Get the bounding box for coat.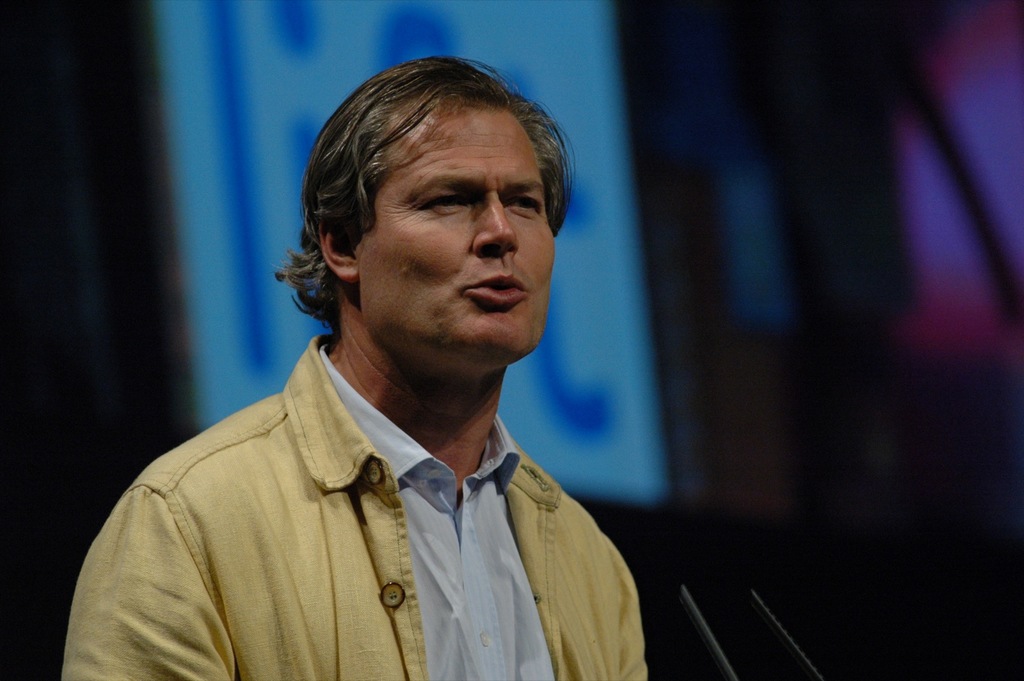
pyautogui.locateOnScreen(64, 324, 662, 680).
